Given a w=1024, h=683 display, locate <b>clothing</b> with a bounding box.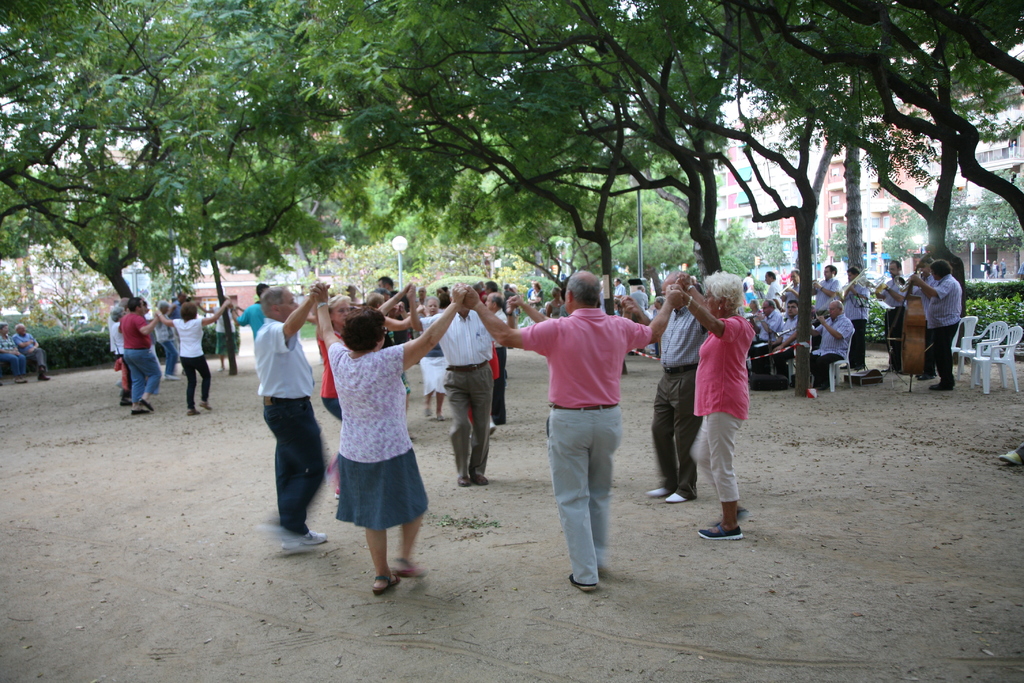
Located: bbox(627, 291, 648, 313).
